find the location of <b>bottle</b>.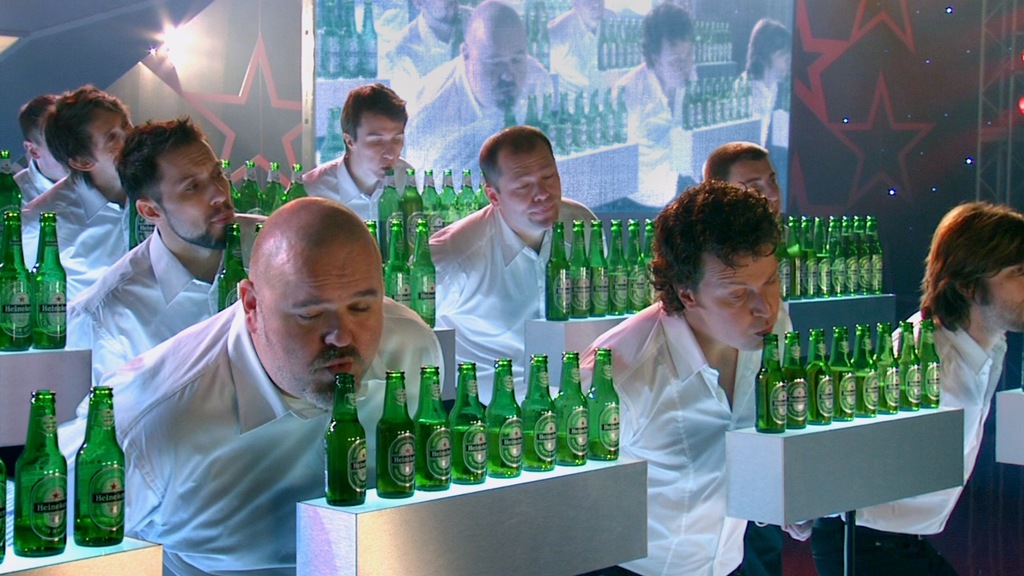
Location: select_region(417, 162, 445, 223).
